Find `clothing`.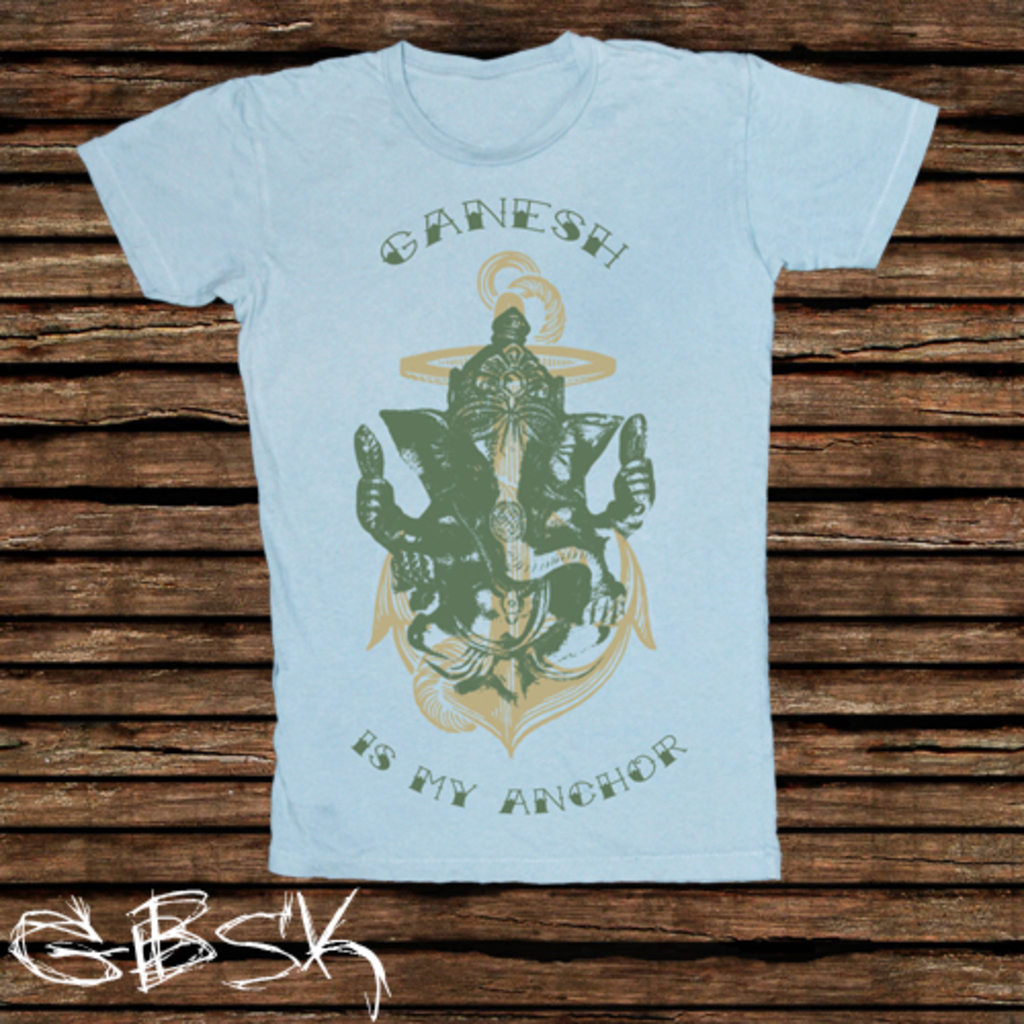
(55,25,965,924).
